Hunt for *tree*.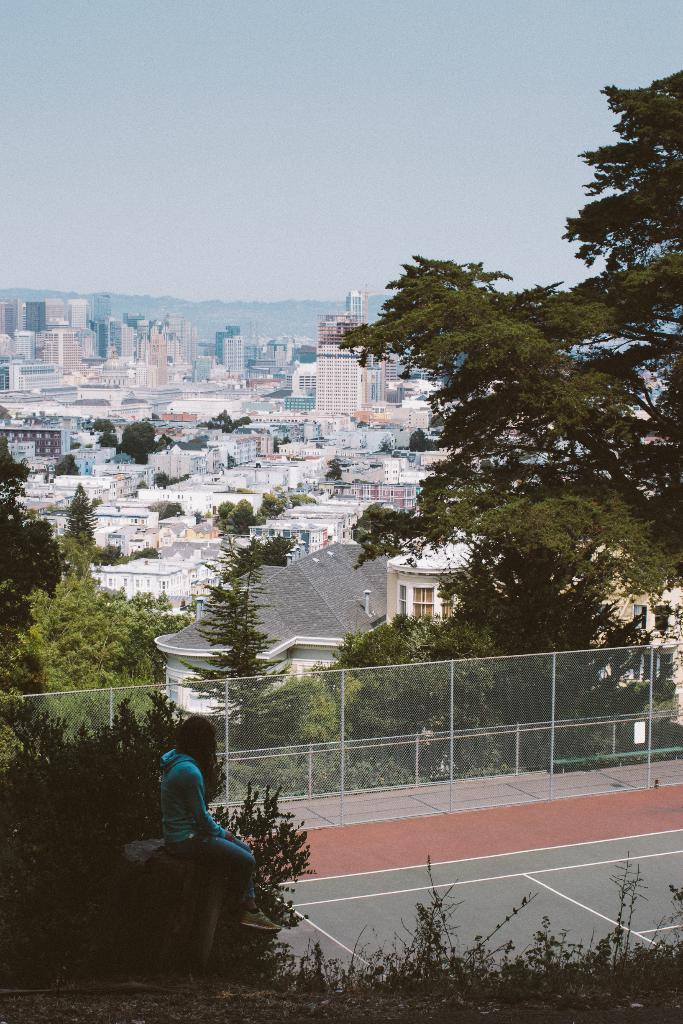
Hunted down at x1=286, y1=492, x2=318, y2=511.
